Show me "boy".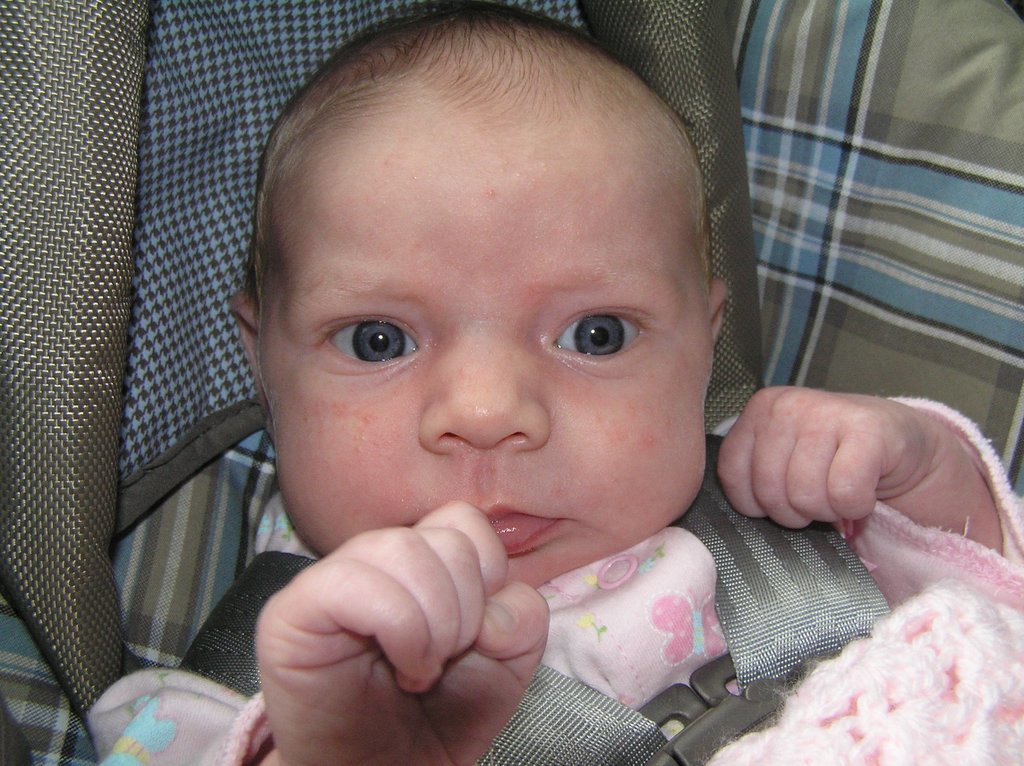
"boy" is here: left=105, top=27, right=933, bottom=755.
